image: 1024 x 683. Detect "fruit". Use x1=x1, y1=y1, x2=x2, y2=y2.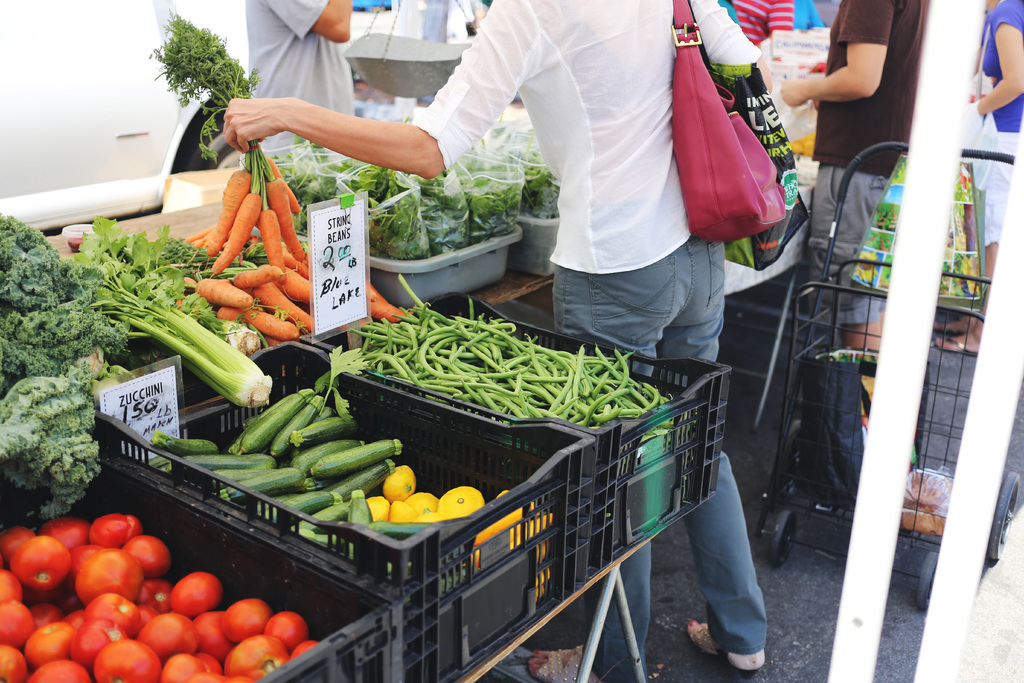
x1=52, y1=525, x2=170, y2=595.
